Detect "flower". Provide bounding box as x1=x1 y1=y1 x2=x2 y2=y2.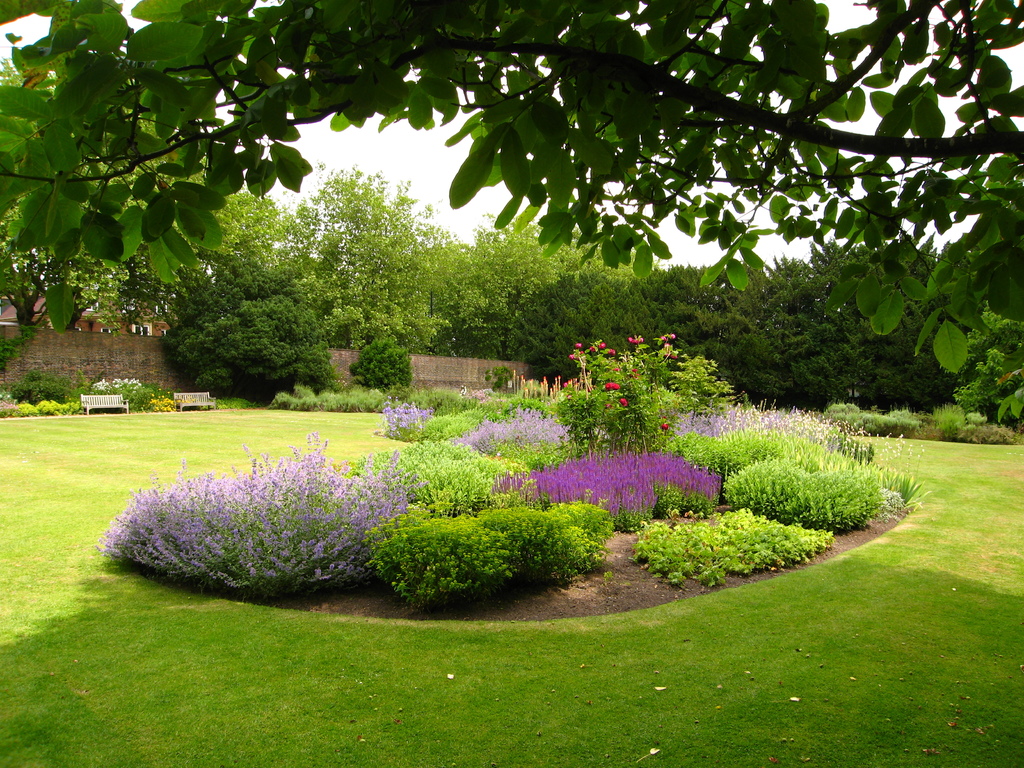
x1=614 y1=367 x2=620 y2=372.
